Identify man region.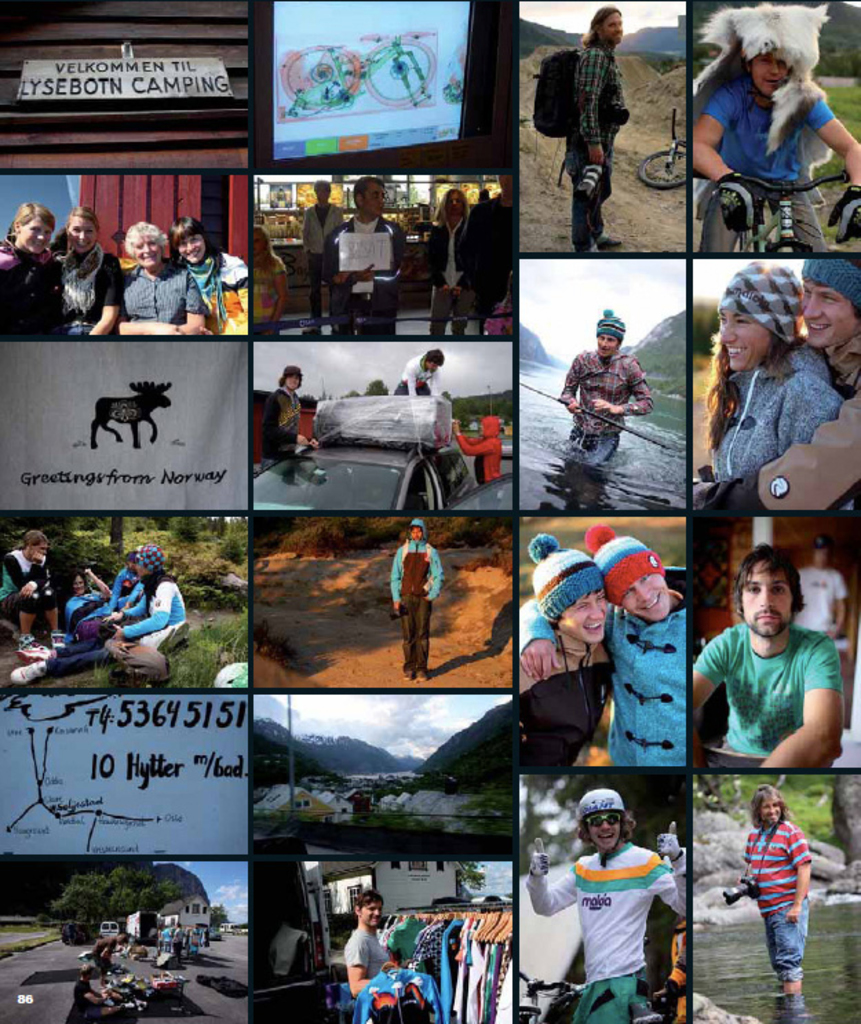
Region: 689, 258, 860, 513.
